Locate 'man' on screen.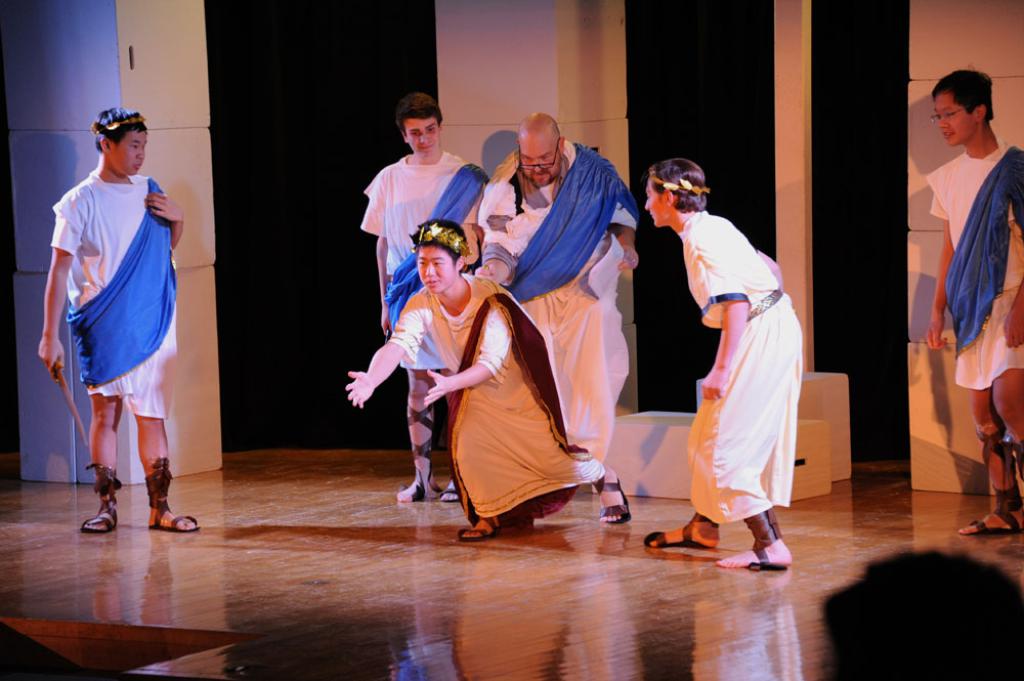
On screen at Rect(815, 547, 1023, 680).
